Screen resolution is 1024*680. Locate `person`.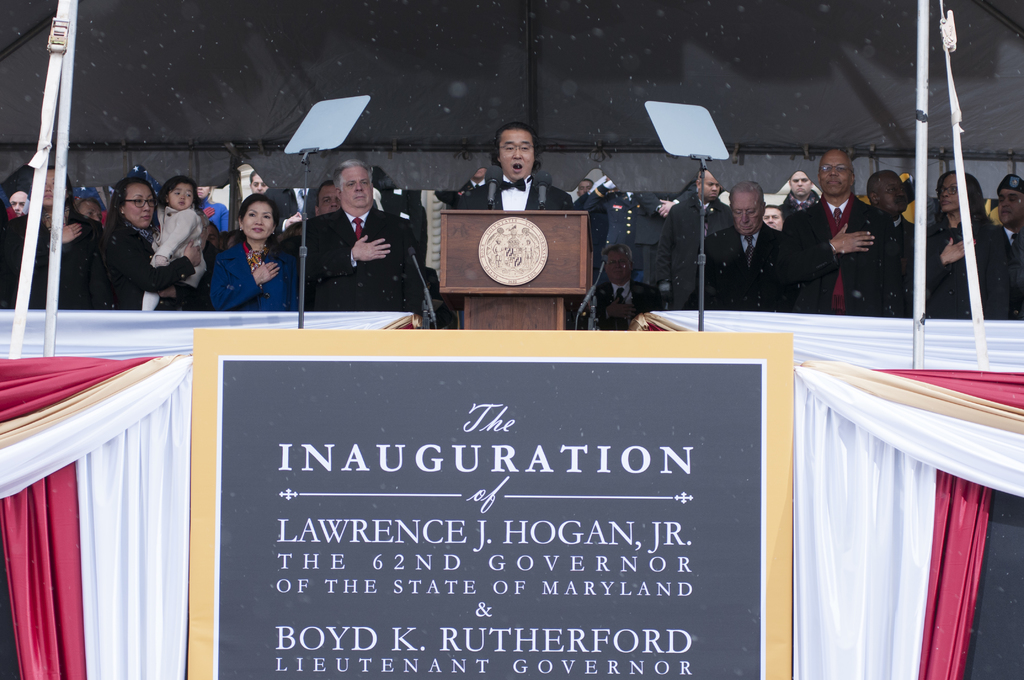
BBox(591, 236, 668, 328).
